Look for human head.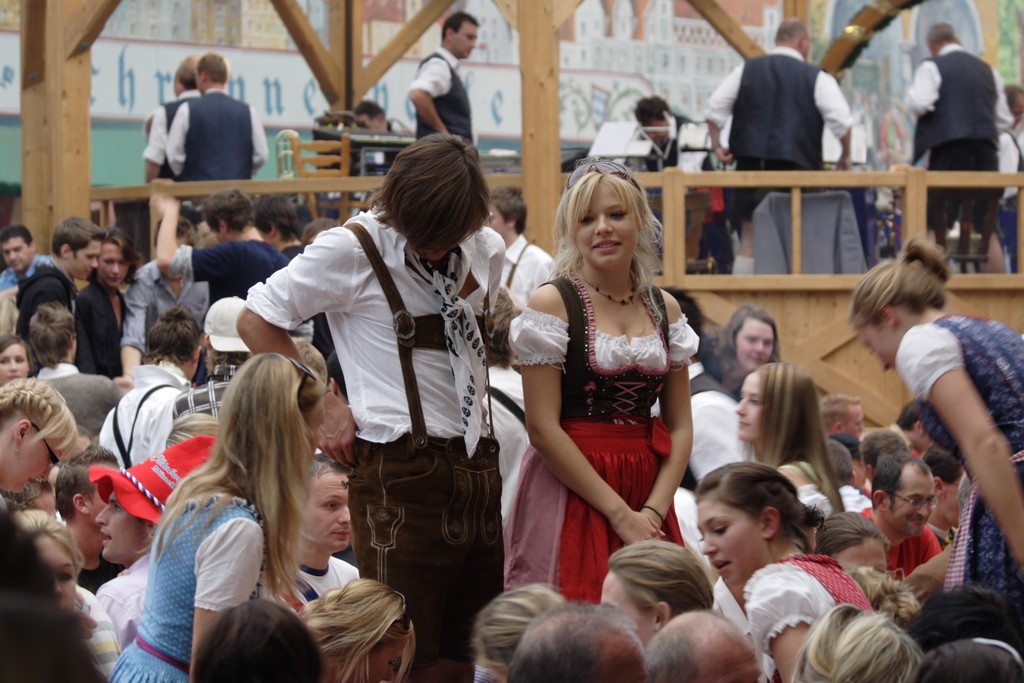
Found: detection(177, 51, 203, 85).
